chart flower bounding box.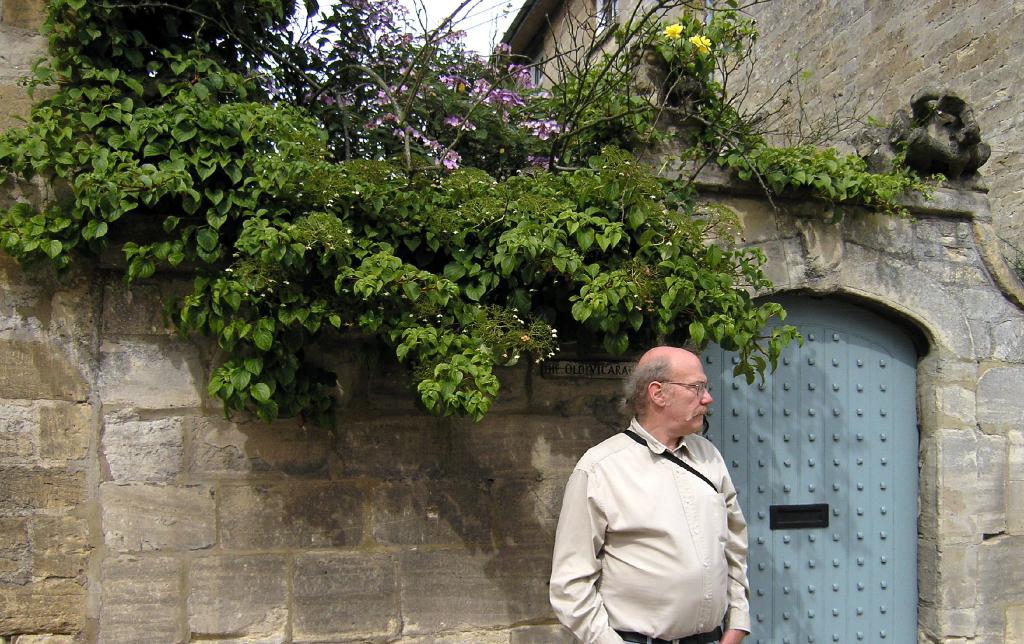
Charted: [689,33,720,55].
